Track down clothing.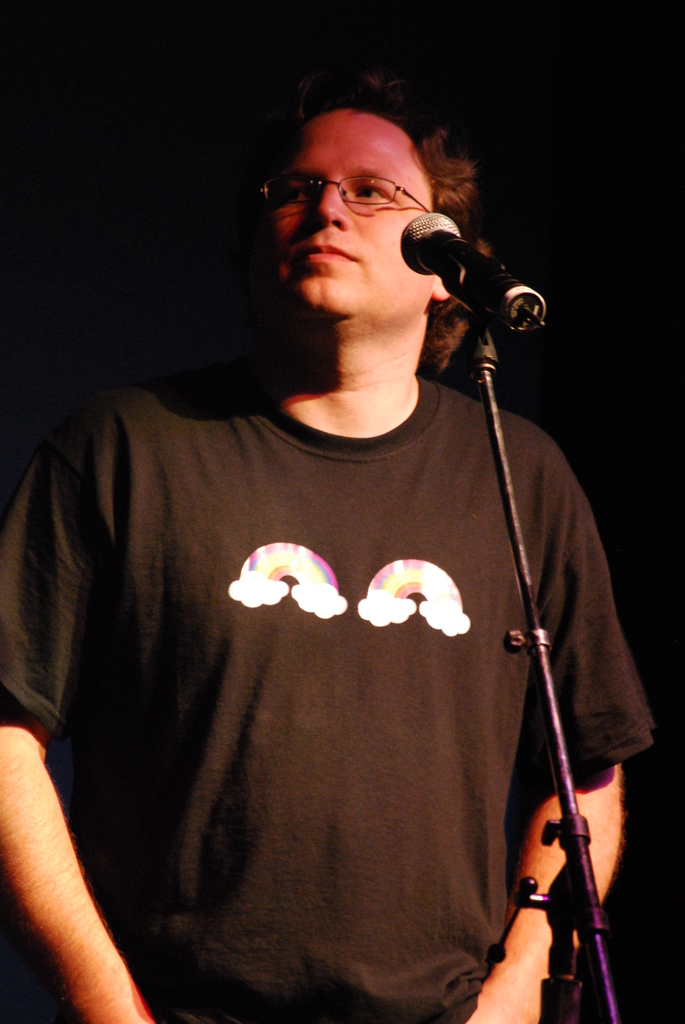
Tracked to 0 359 656 1023.
